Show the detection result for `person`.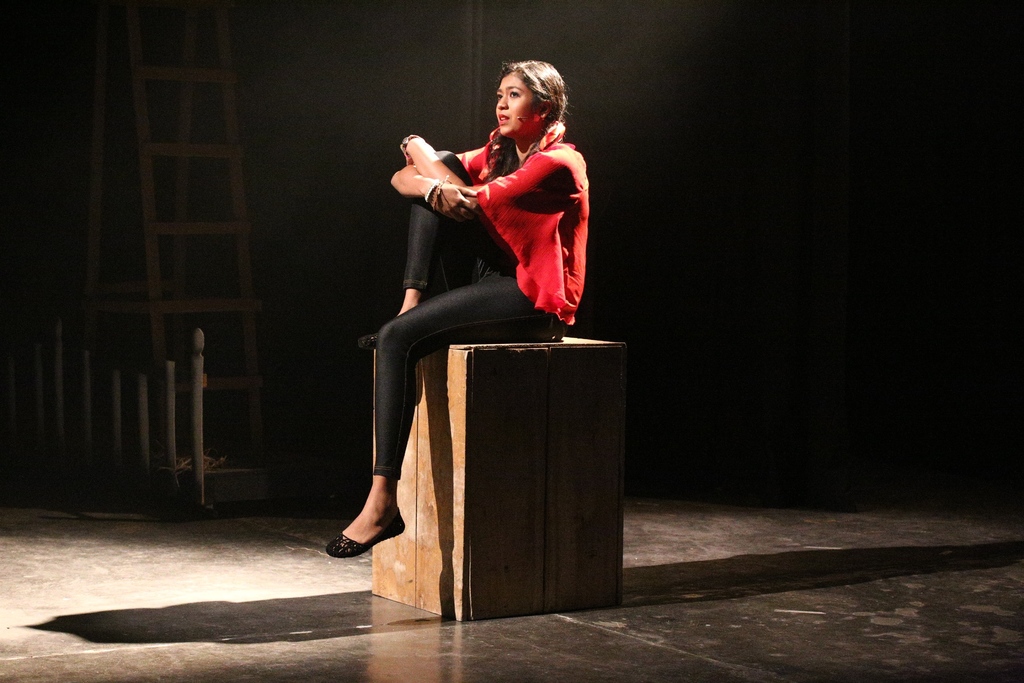
select_region(394, 36, 609, 415).
